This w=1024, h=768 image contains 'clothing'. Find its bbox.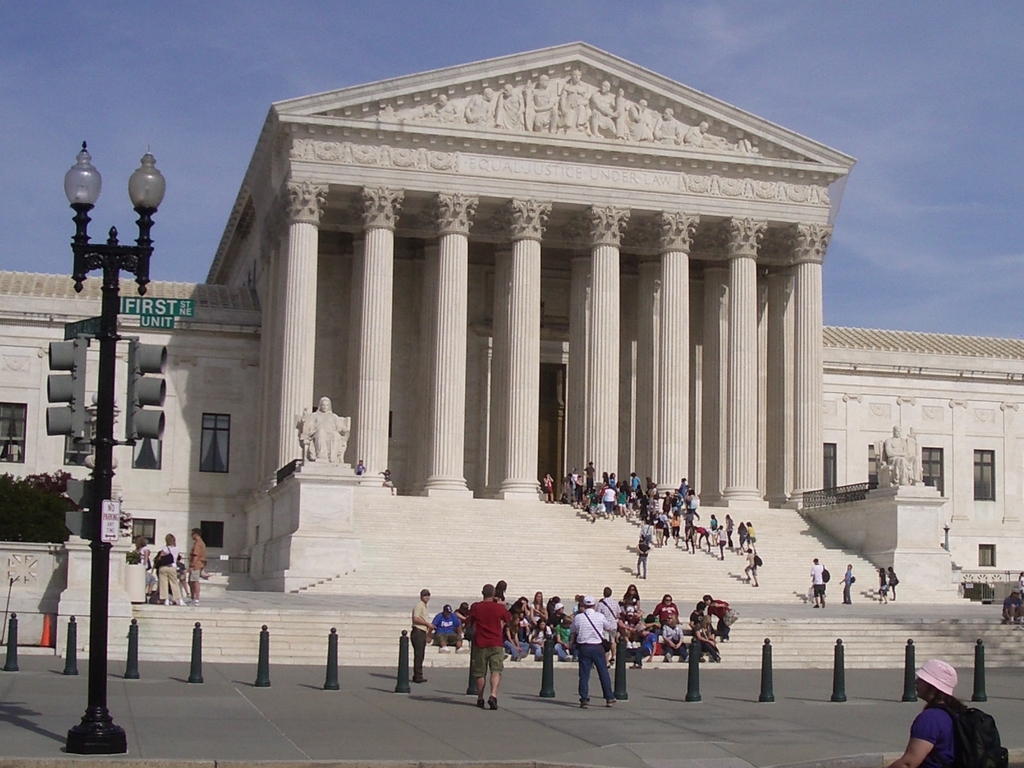
select_region(532, 601, 546, 623).
